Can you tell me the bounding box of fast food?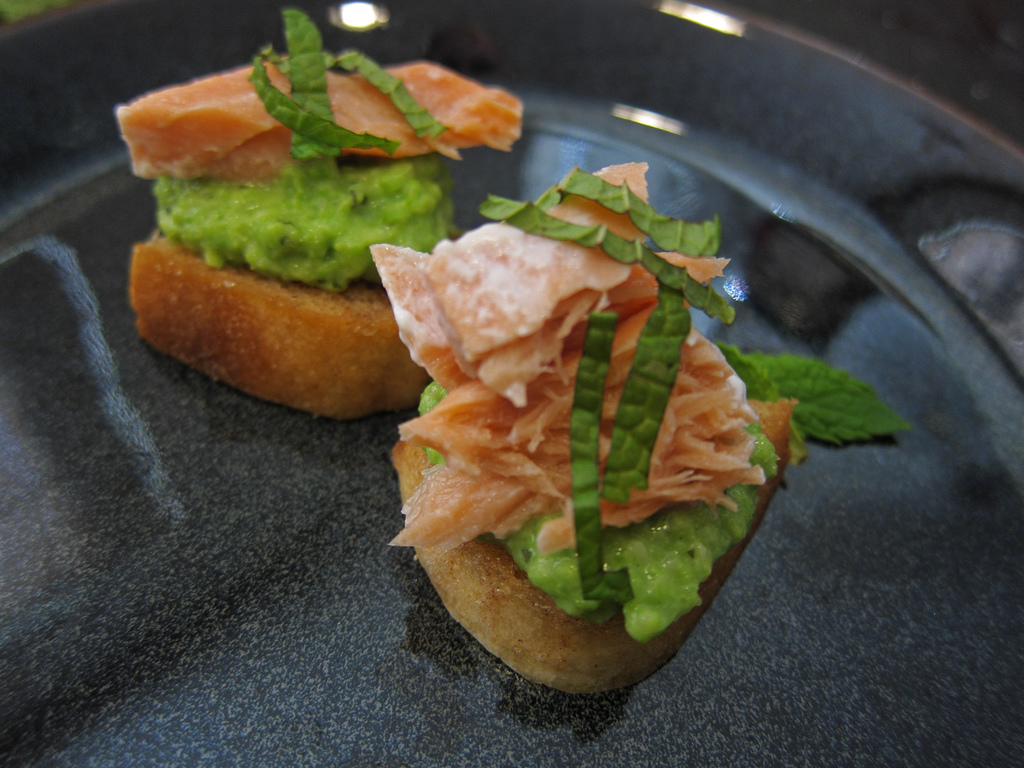
select_region(406, 243, 782, 709).
